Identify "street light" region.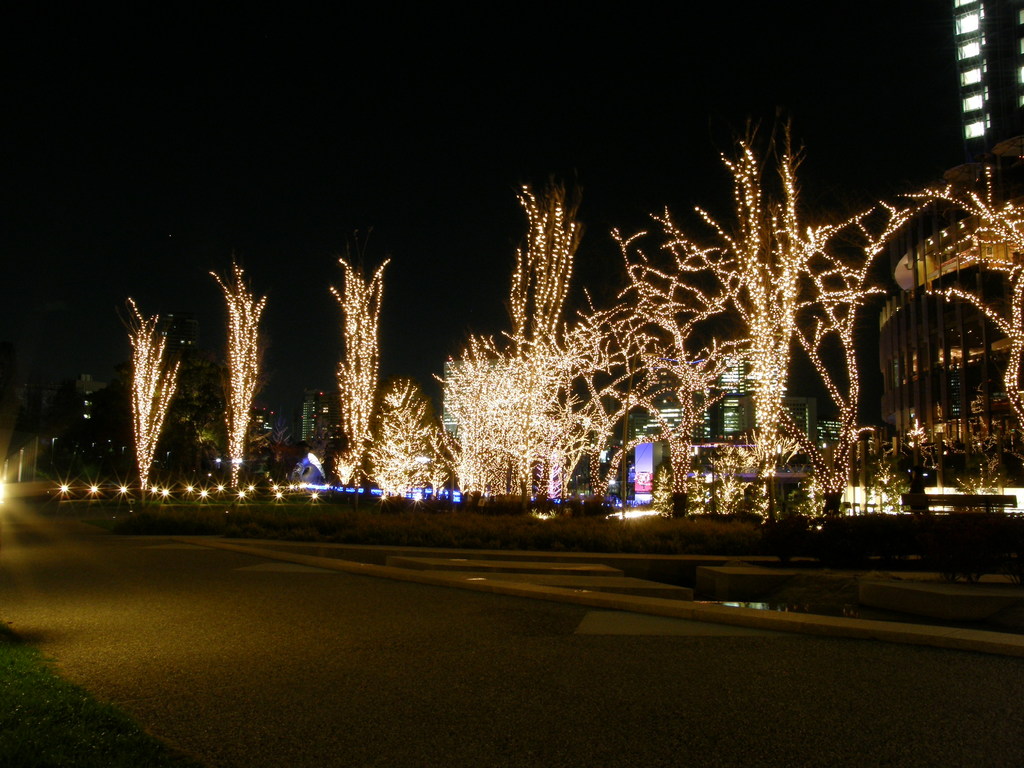
Region: Rect(623, 348, 662, 507).
